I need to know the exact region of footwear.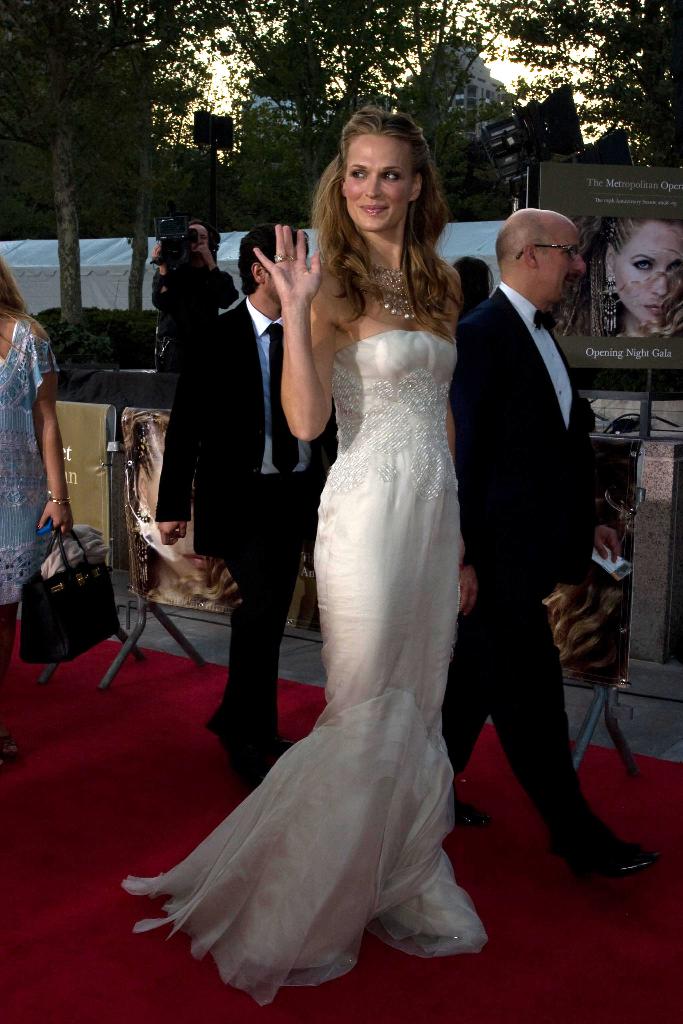
Region: <box>231,742,286,776</box>.
